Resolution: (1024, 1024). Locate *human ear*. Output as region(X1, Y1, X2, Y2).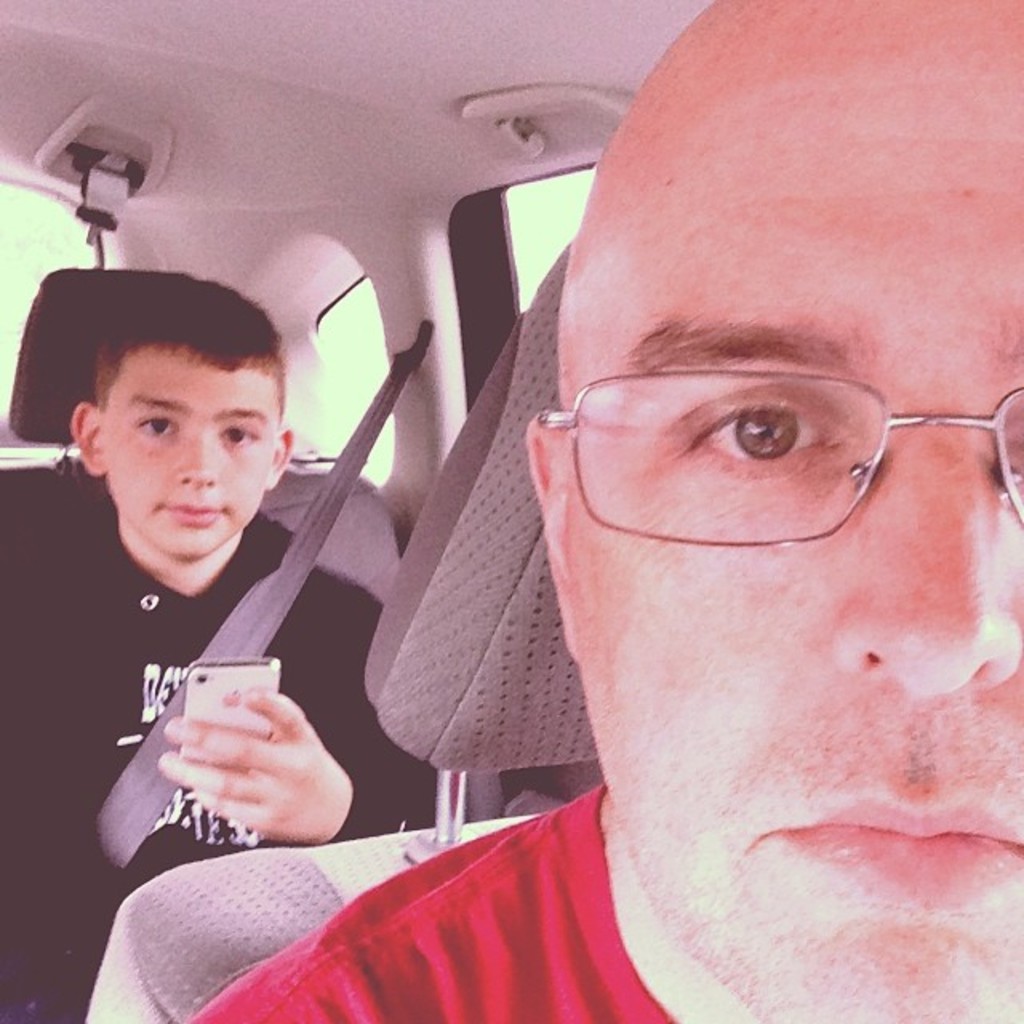
region(70, 406, 102, 475).
